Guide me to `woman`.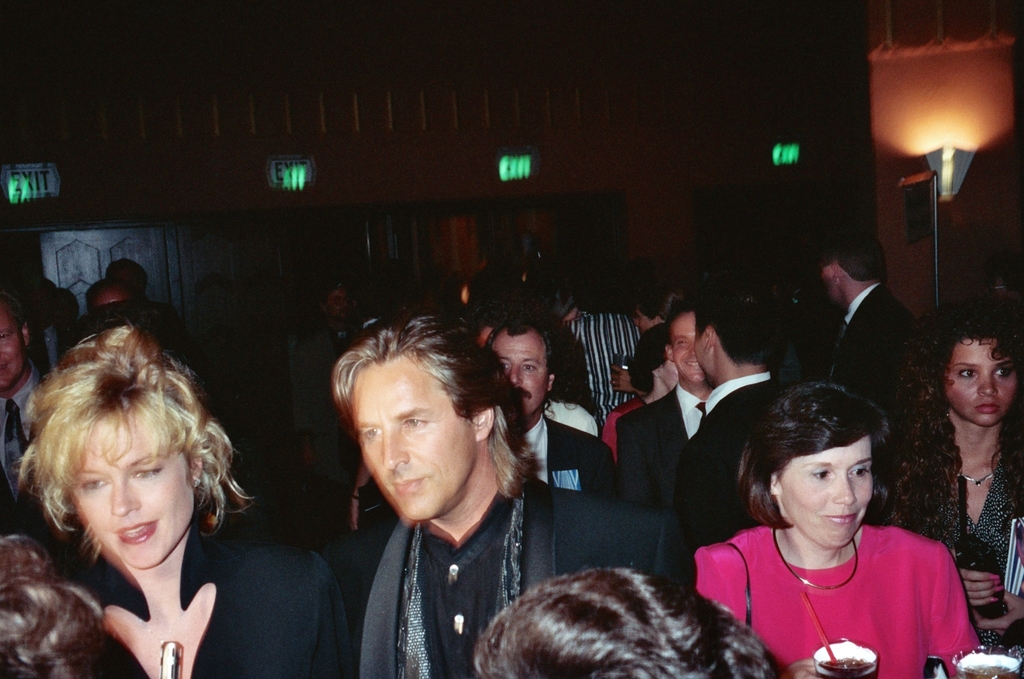
Guidance: {"x1": 687, "y1": 380, "x2": 972, "y2": 678}.
